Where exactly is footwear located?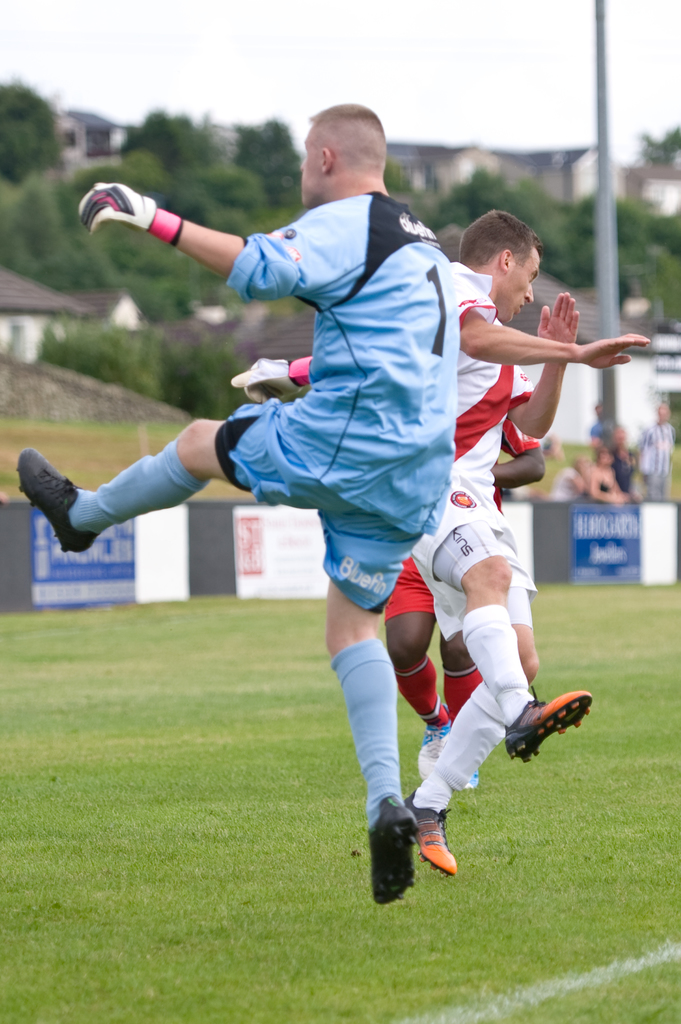
Its bounding box is [x1=15, y1=445, x2=97, y2=554].
